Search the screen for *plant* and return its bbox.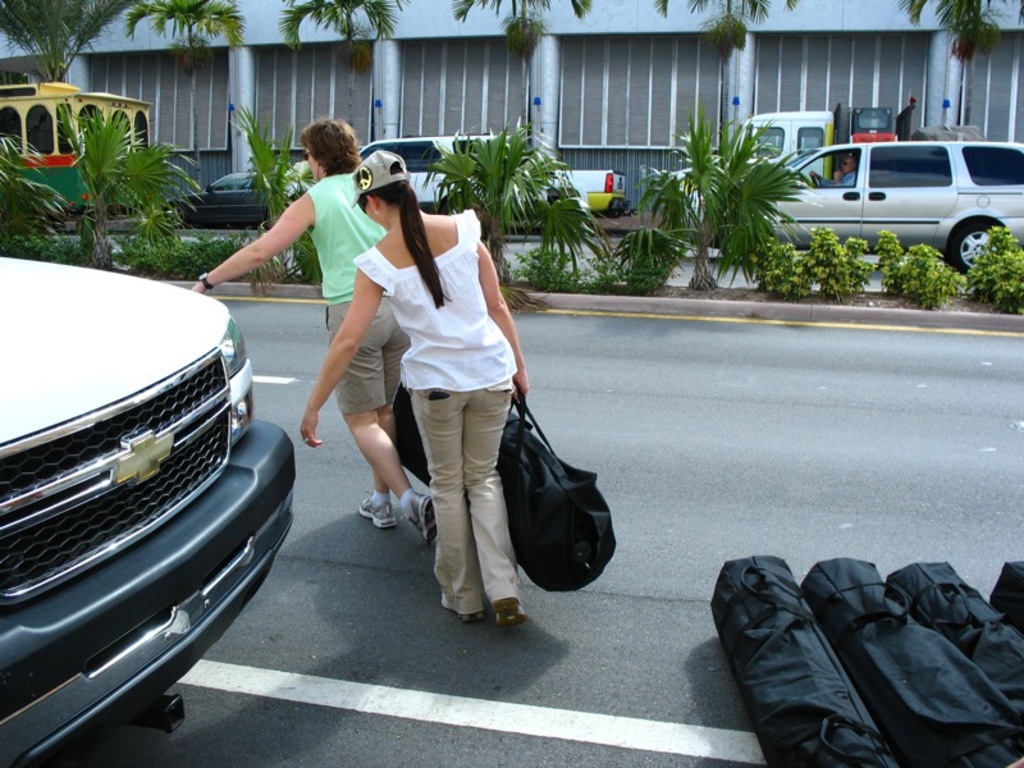
Found: box(415, 116, 636, 285).
